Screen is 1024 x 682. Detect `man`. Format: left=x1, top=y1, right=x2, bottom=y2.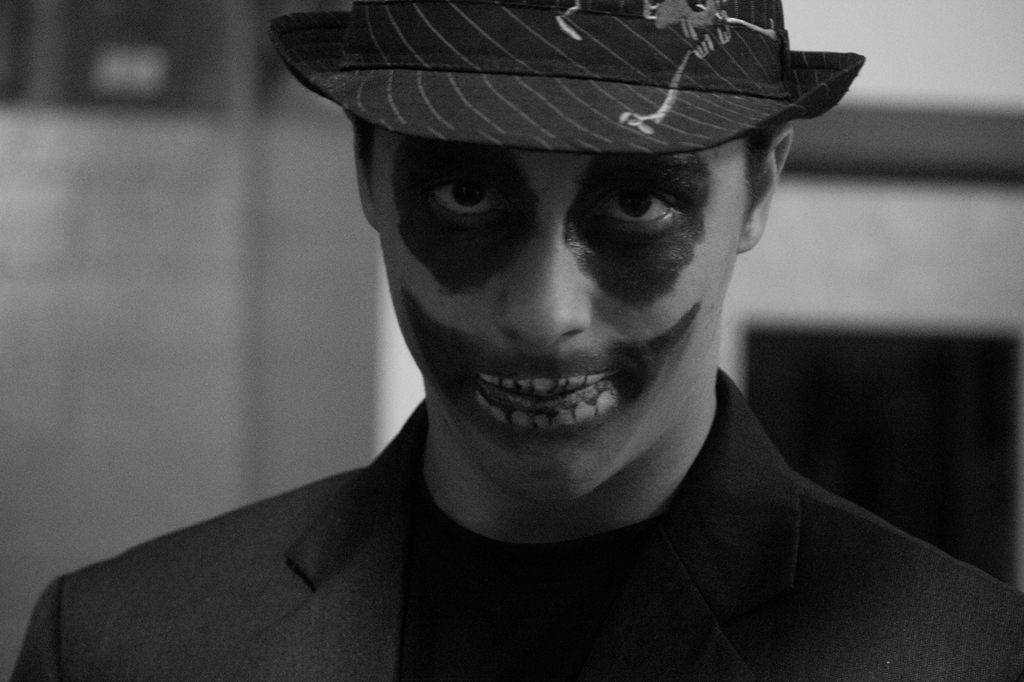
left=80, top=2, right=999, bottom=680.
